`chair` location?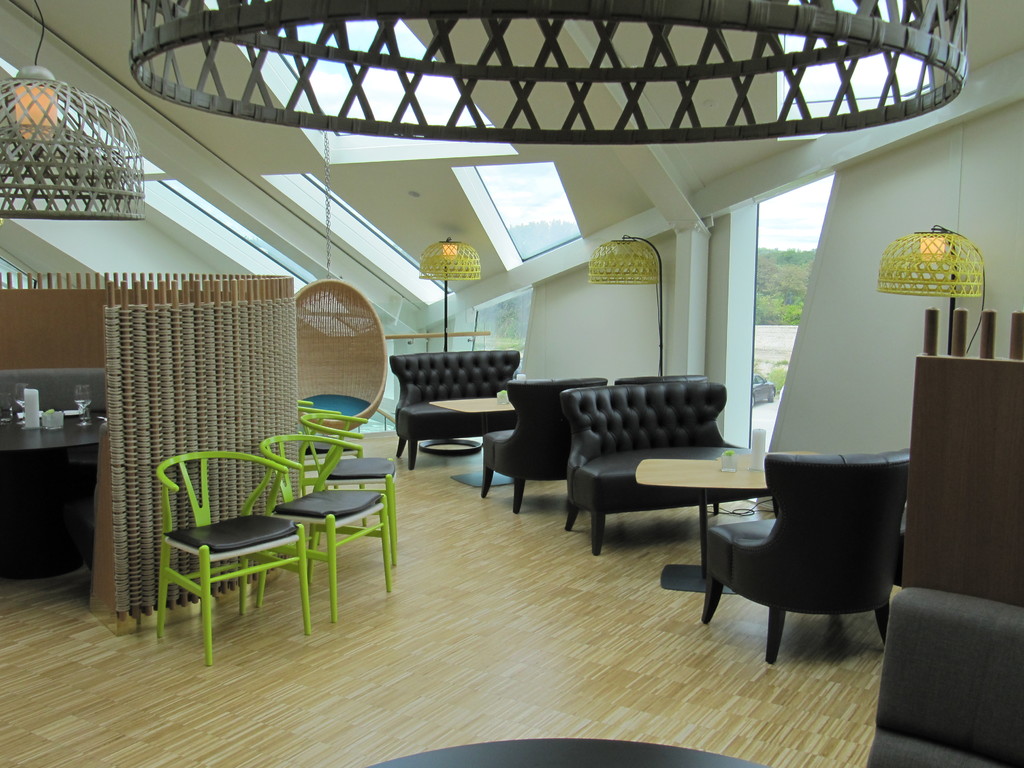
box=[562, 383, 759, 558]
